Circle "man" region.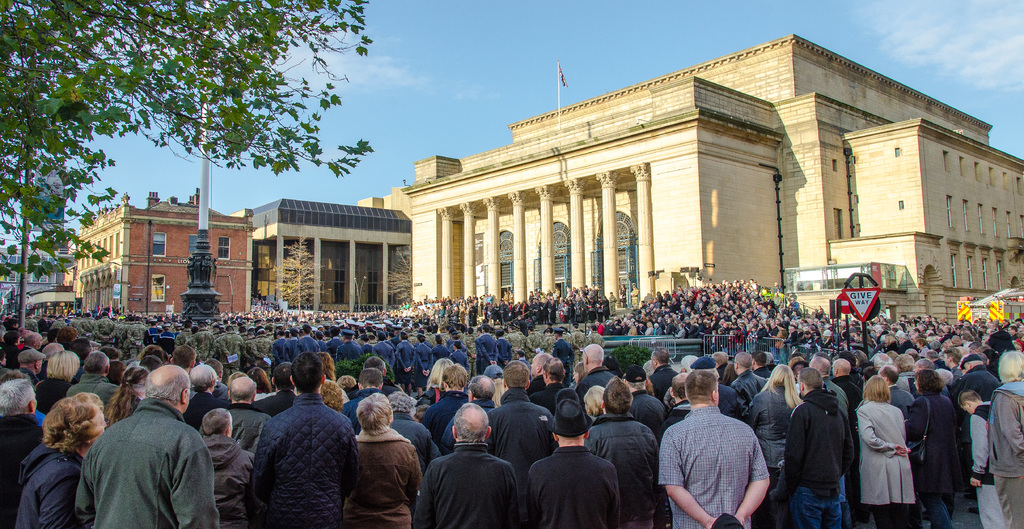
Region: x1=950 y1=353 x2=999 y2=510.
